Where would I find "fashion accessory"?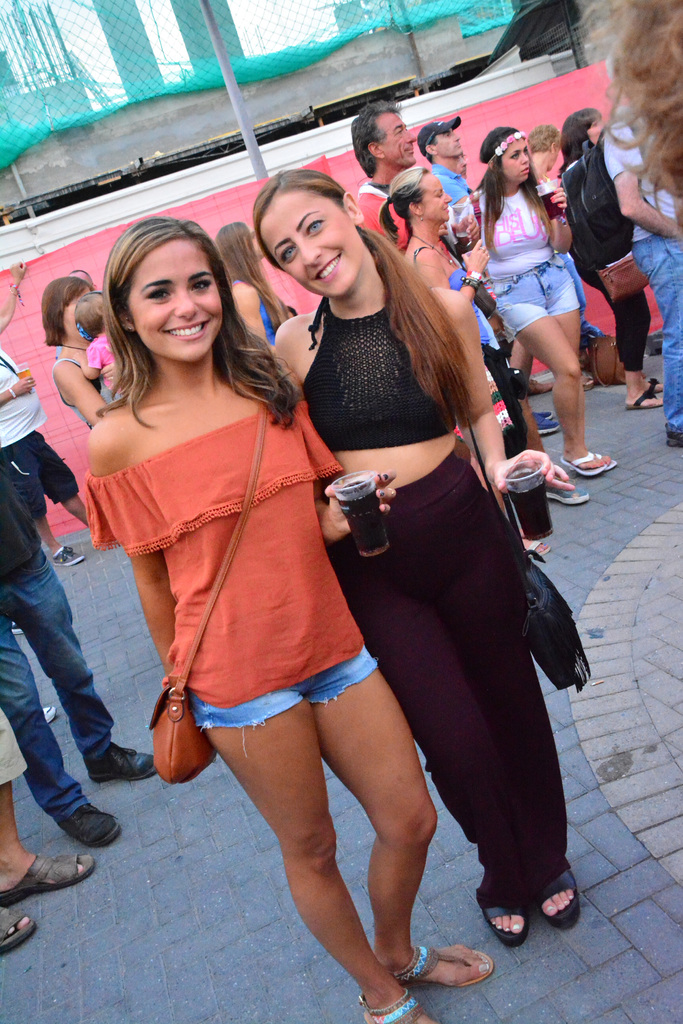
At 0:897:36:960.
